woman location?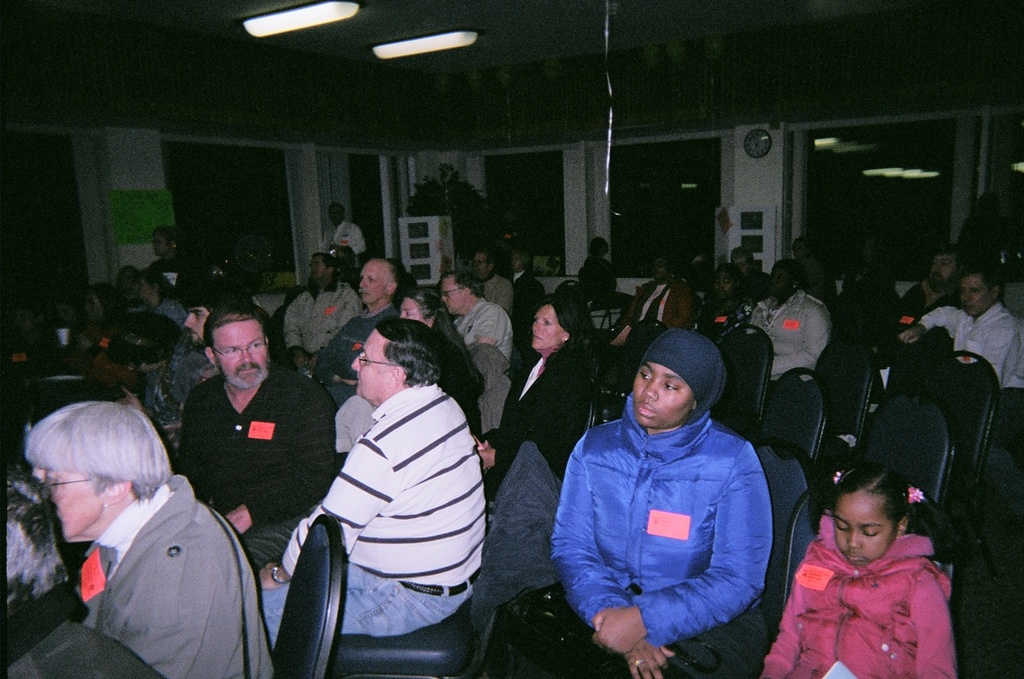
bbox(695, 261, 757, 344)
